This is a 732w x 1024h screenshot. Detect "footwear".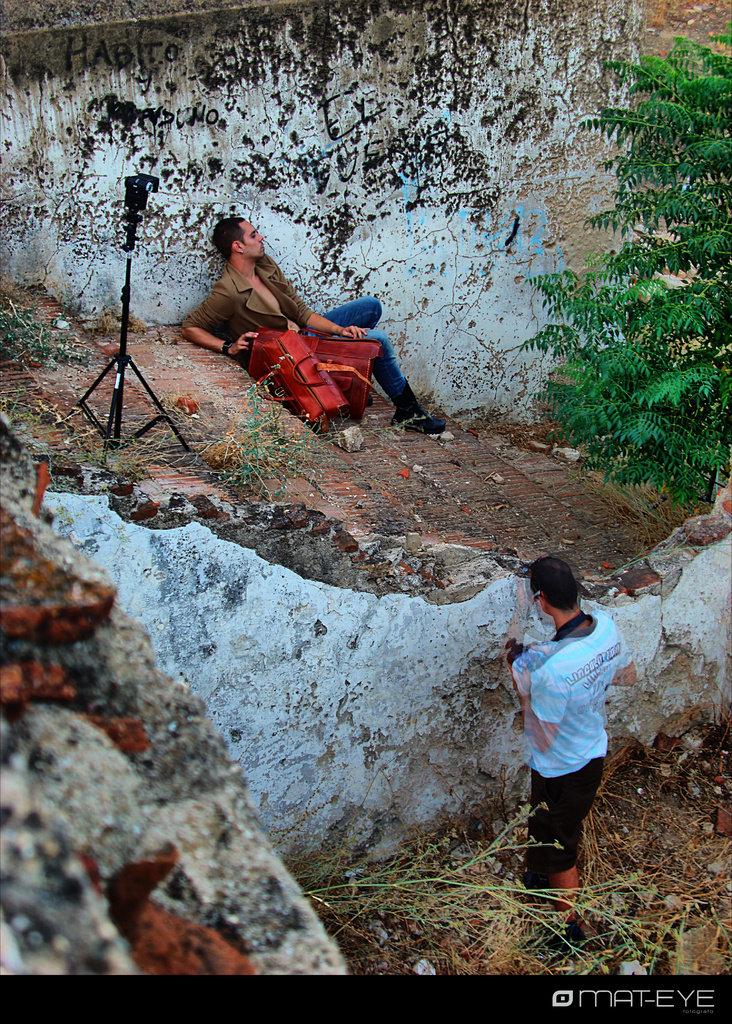
558,868,598,956.
